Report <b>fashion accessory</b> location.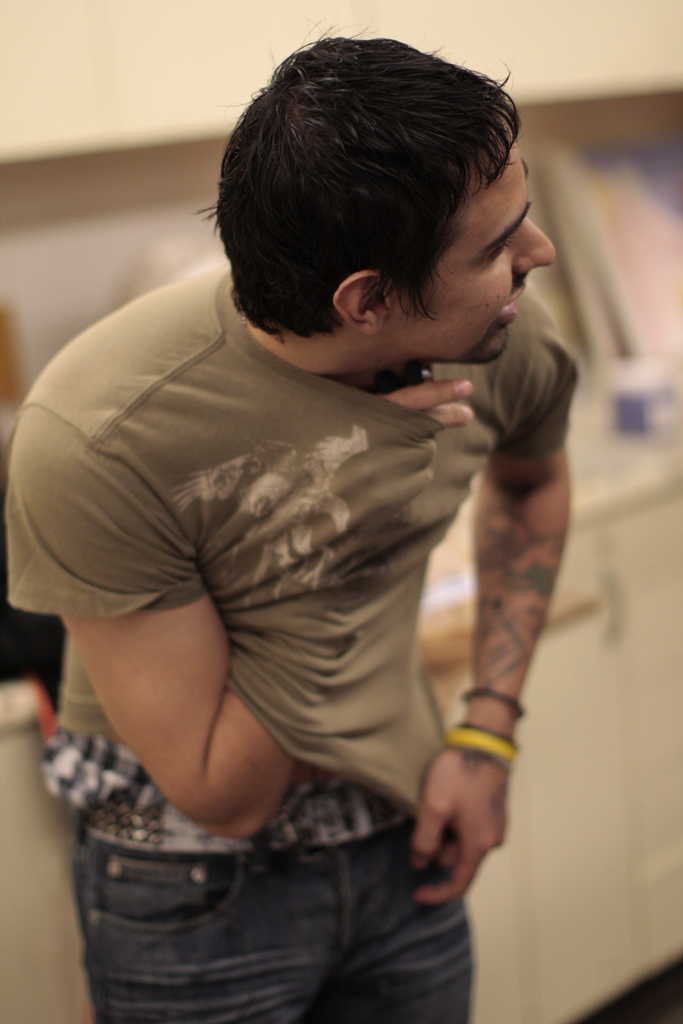
Report: box=[459, 684, 524, 717].
